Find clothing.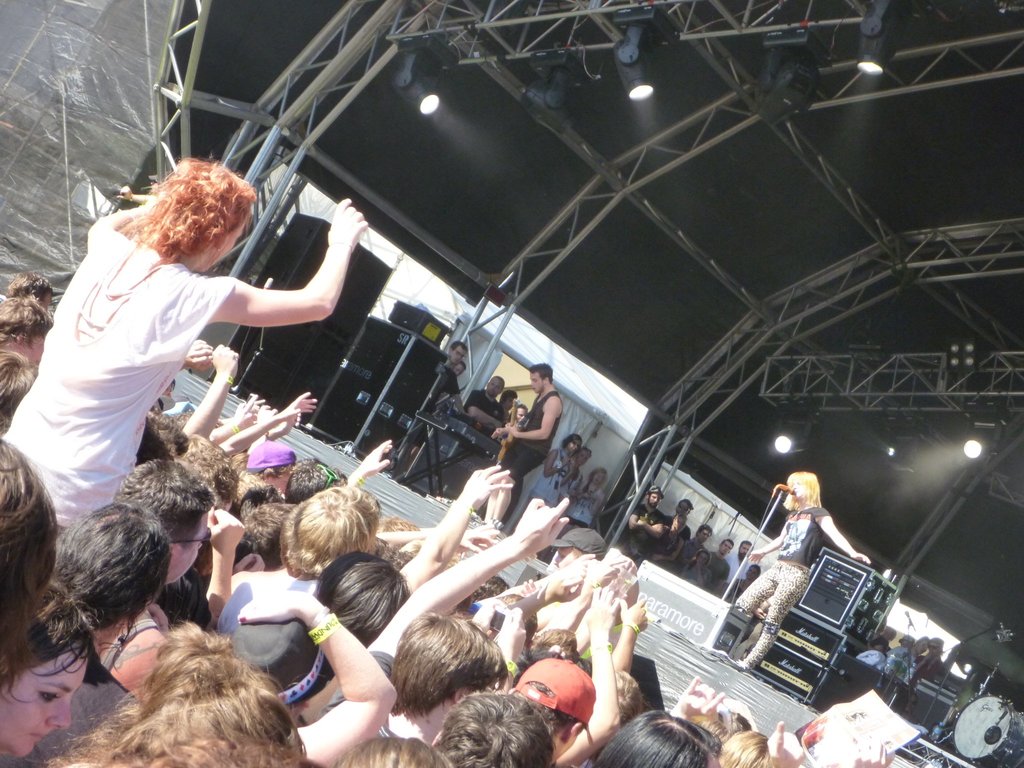
[514, 449, 566, 528].
